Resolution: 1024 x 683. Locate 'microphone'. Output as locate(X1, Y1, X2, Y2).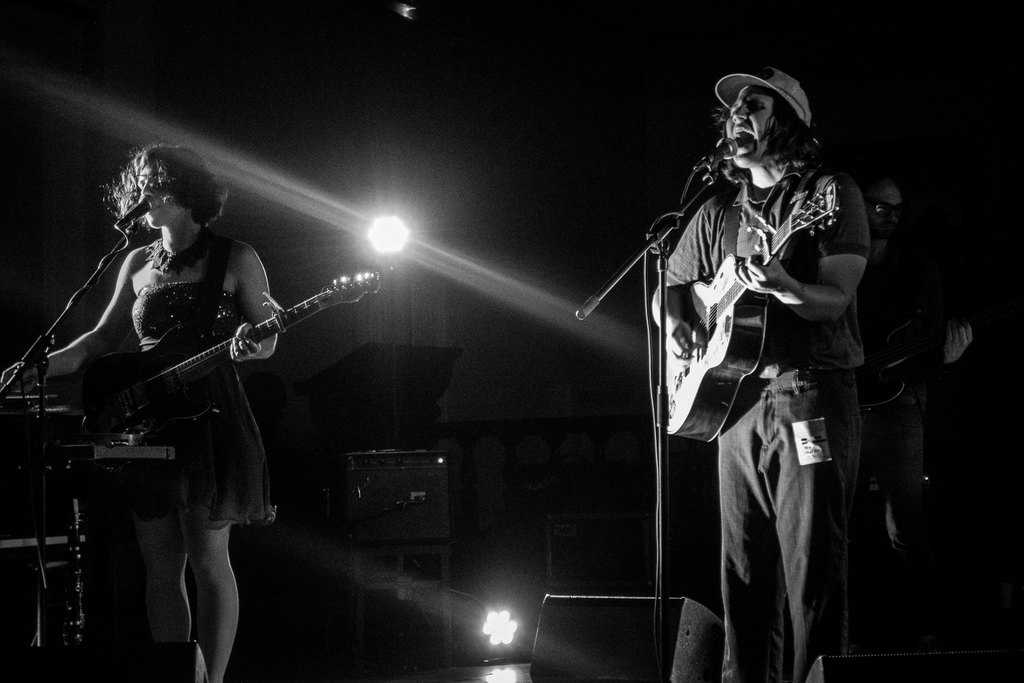
locate(111, 185, 178, 232).
